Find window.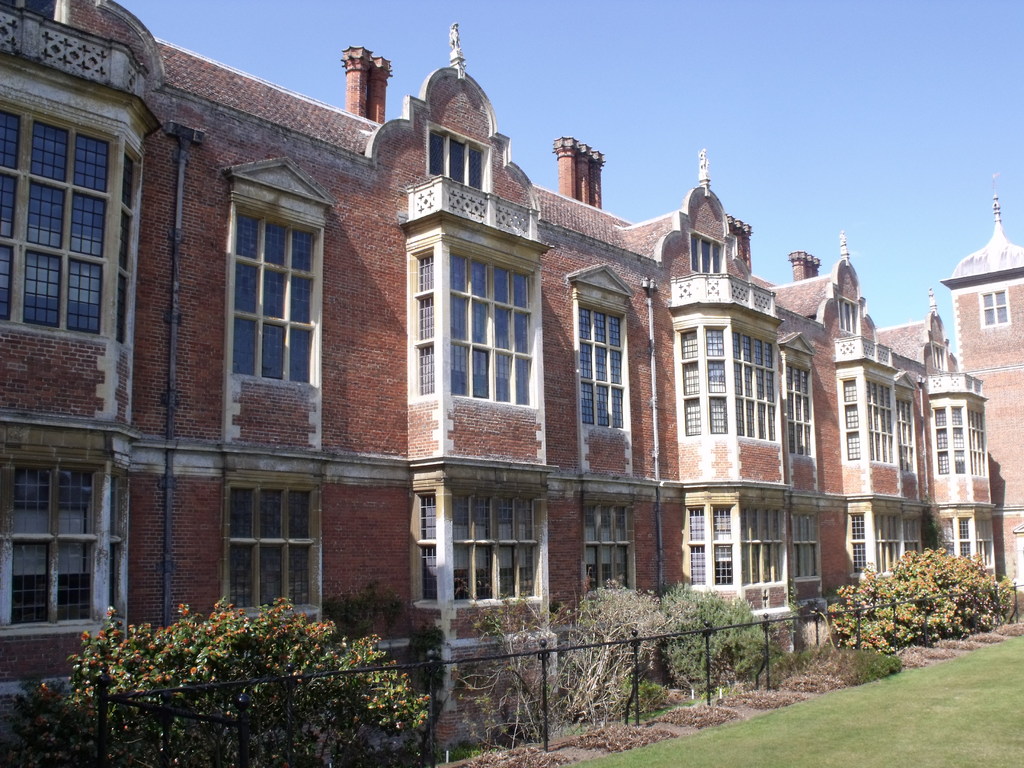
[x1=892, y1=396, x2=916, y2=474].
